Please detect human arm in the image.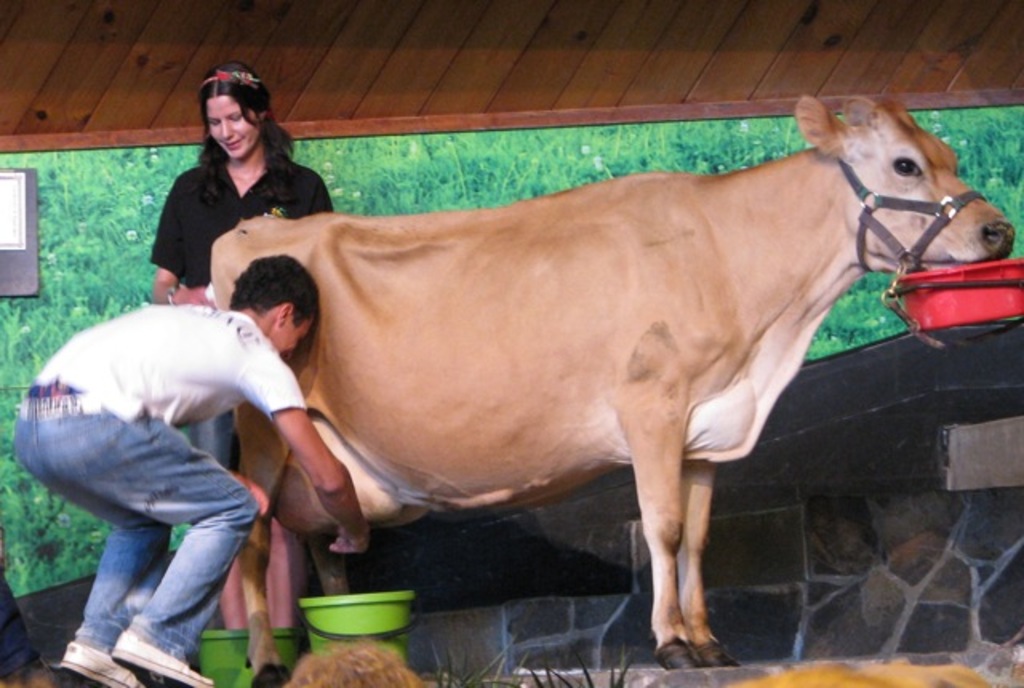
{"left": 235, "top": 362, "right": 371, "bottom": 552}.
